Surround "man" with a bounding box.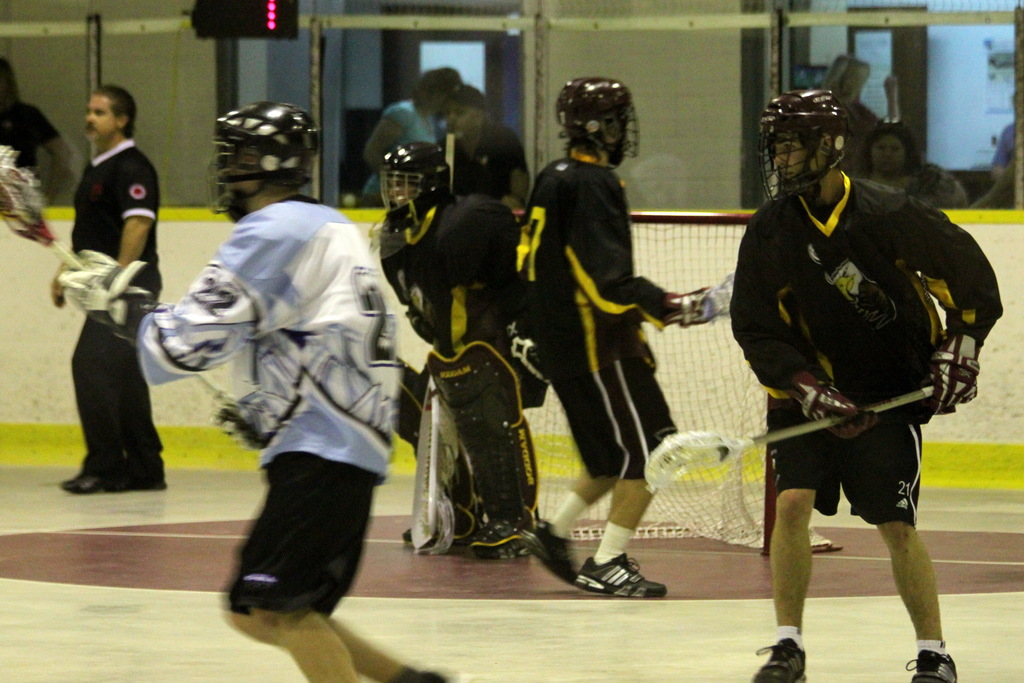
bbox(735, 101, 974, 659).
